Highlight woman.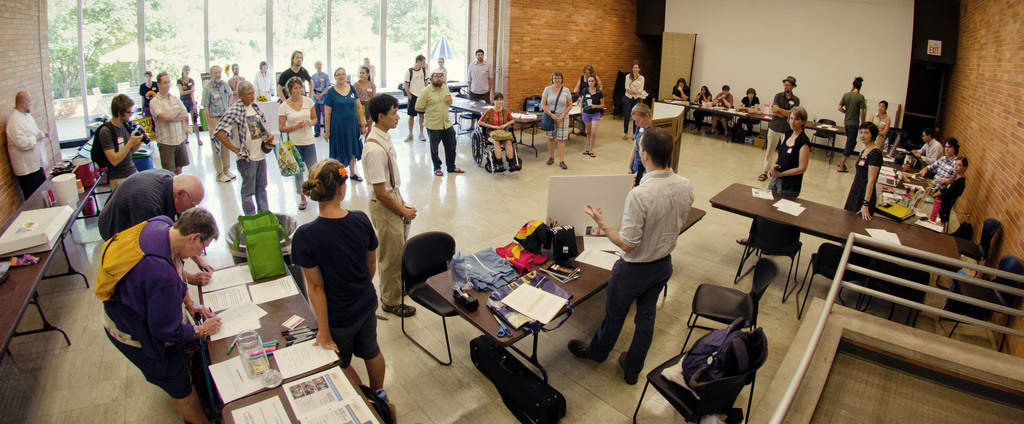
Highlighted region: Rect(278, 78, 329, 211).
